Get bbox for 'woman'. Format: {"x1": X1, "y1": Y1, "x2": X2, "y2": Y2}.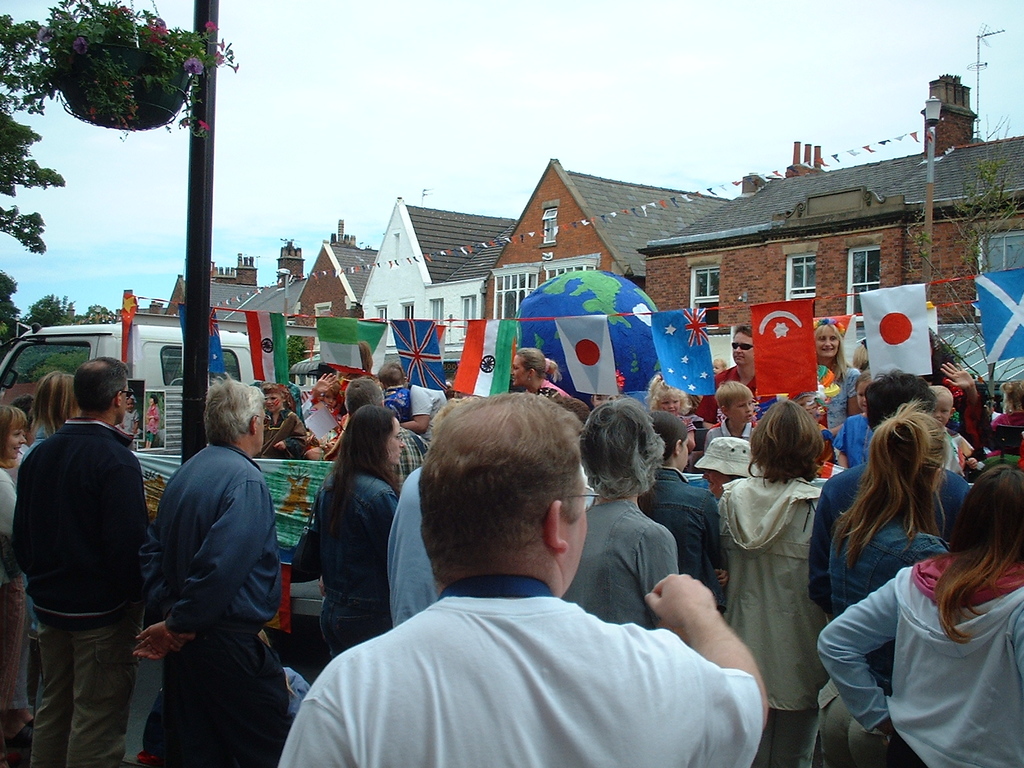
{"x1": 261, "y1": 384, "x2": 307, "y2": 457}.
